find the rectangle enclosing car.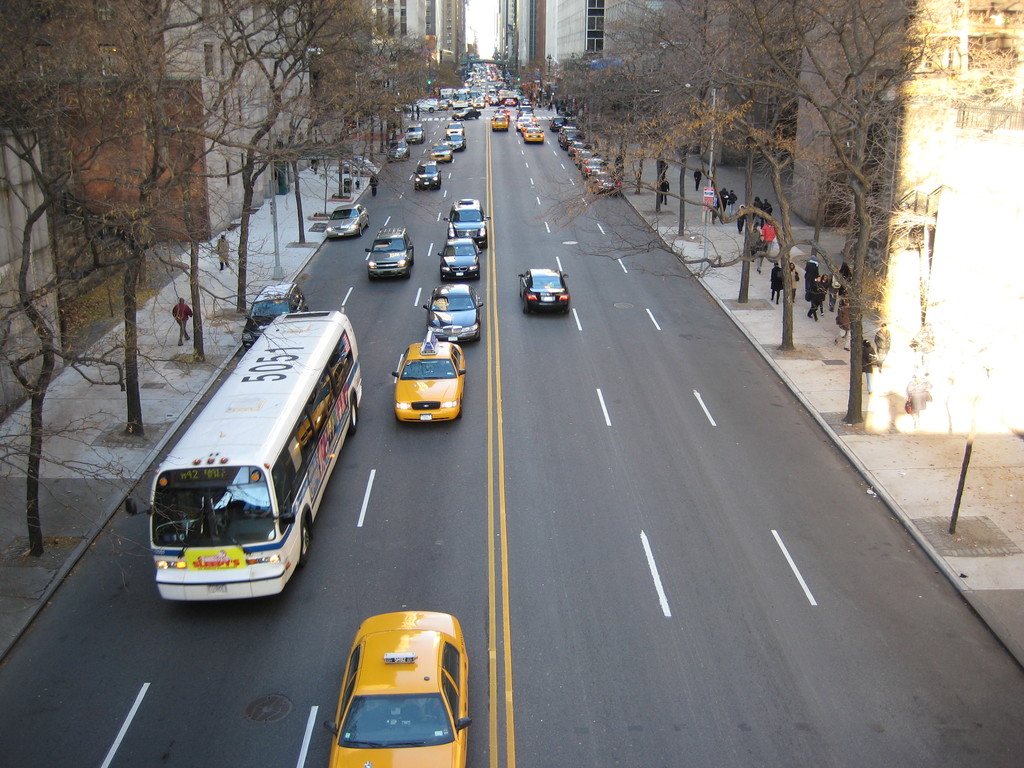
312 622 463 761.
